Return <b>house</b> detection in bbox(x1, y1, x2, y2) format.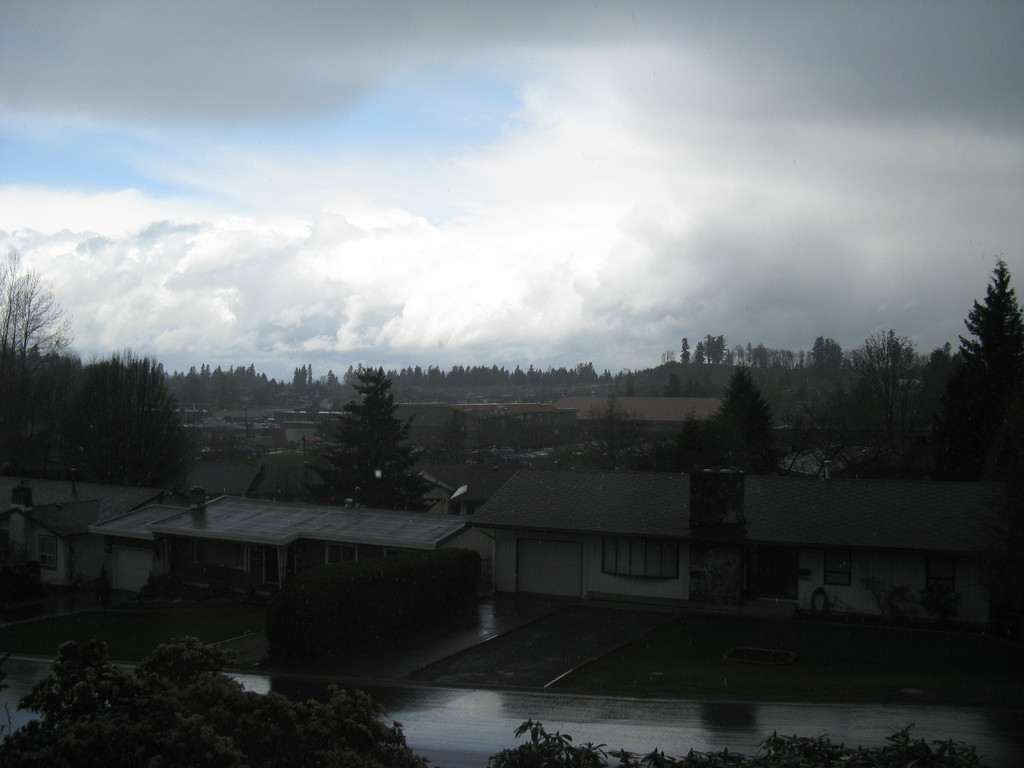
bbox(93, 481, 506, 606).
